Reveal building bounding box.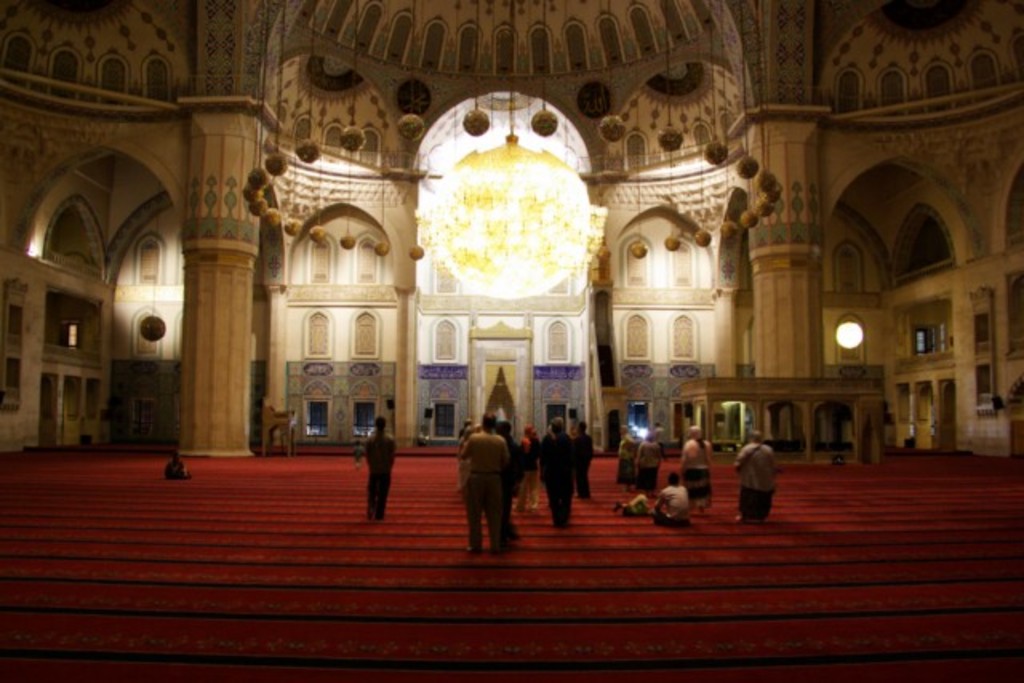
Revealed: {"left": 0, "top": 0, "right": 1022, "bottom": 681}.
